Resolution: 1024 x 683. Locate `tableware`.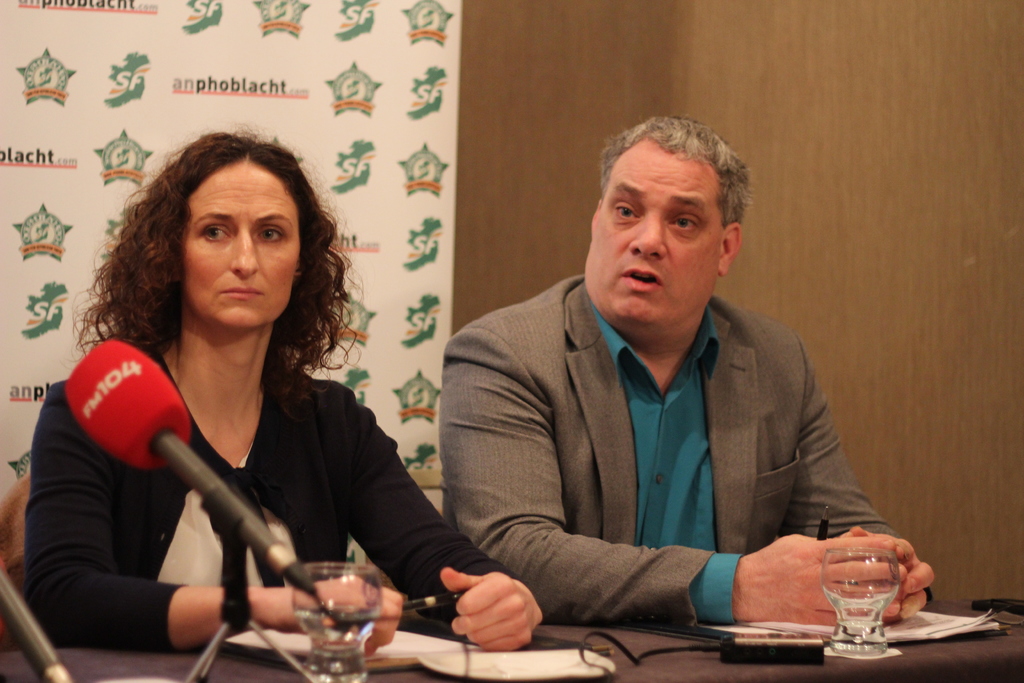
pyautogui.locateOnScreen(223, 618, 475, 672).
